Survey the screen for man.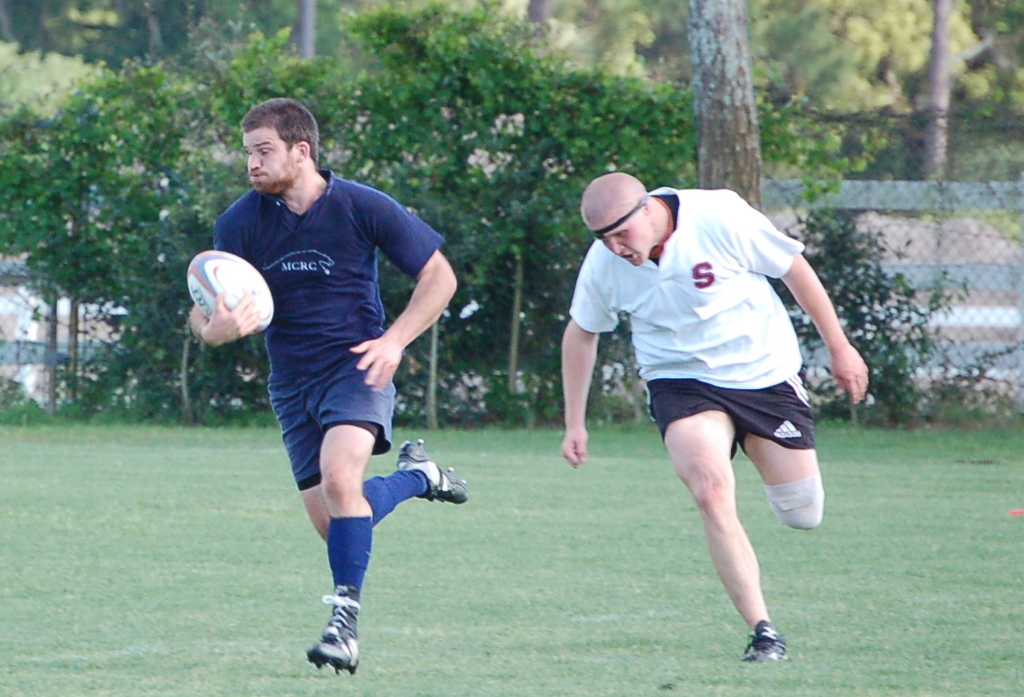
Survey found: (x1=557, y1=173, x2=872, y2=667).
